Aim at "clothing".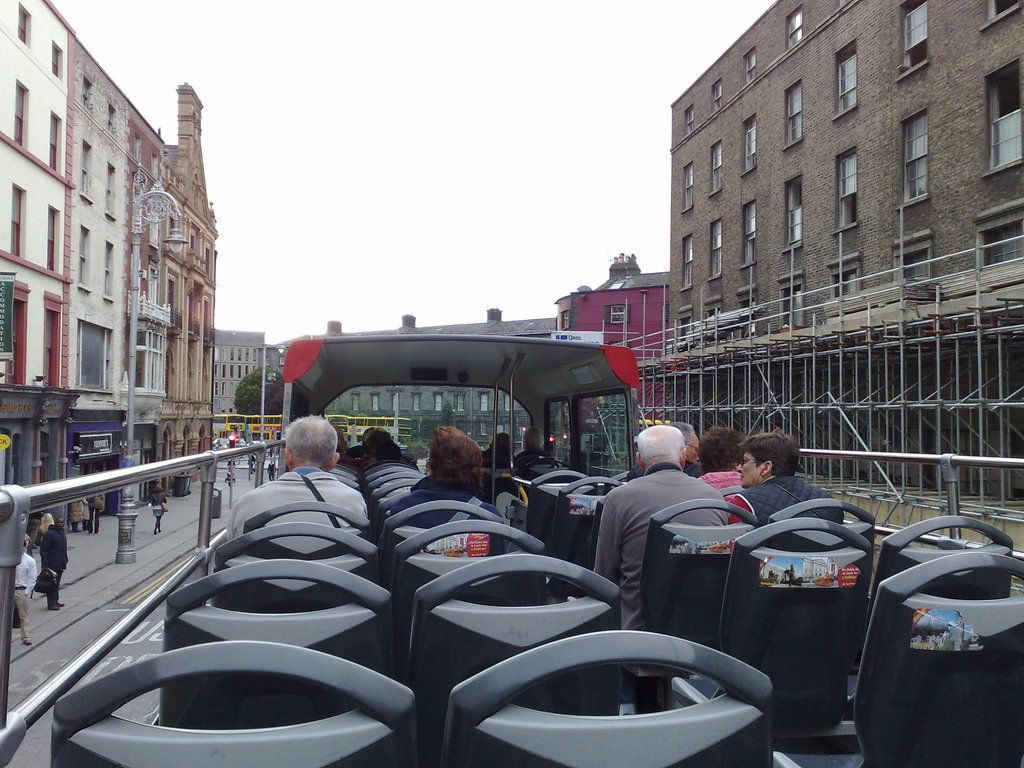
Aimed at <region>739, 476, 844, 529</region>.
